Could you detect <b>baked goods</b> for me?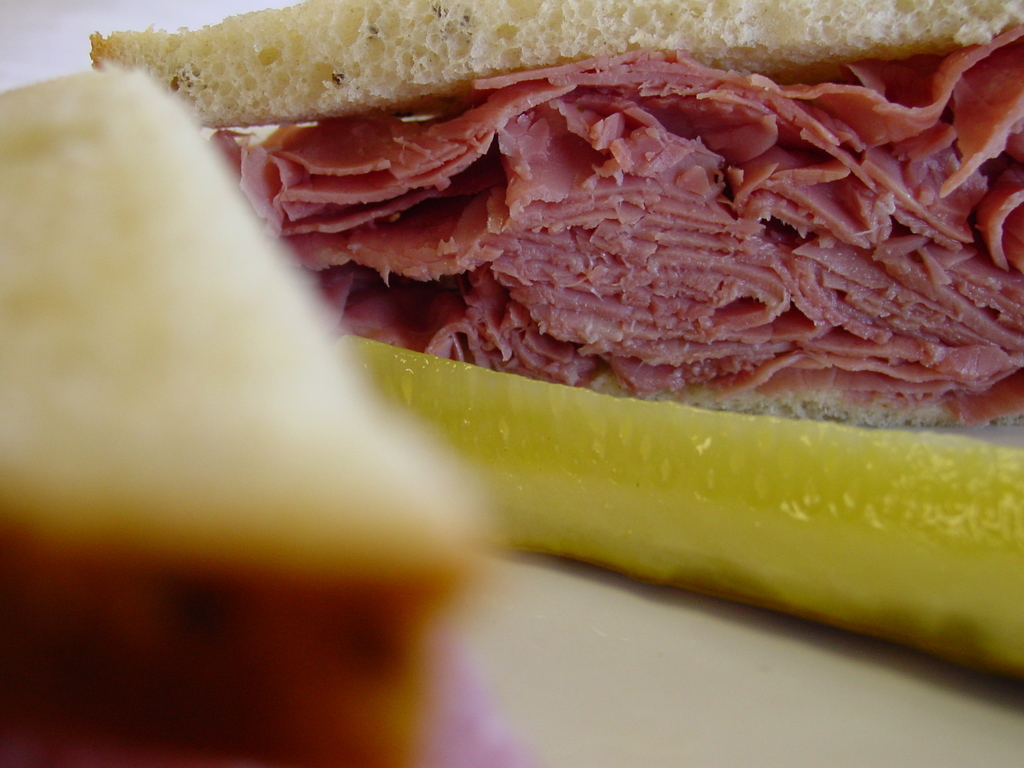
Detection result: BBox(88, 0, 1023, 425).
